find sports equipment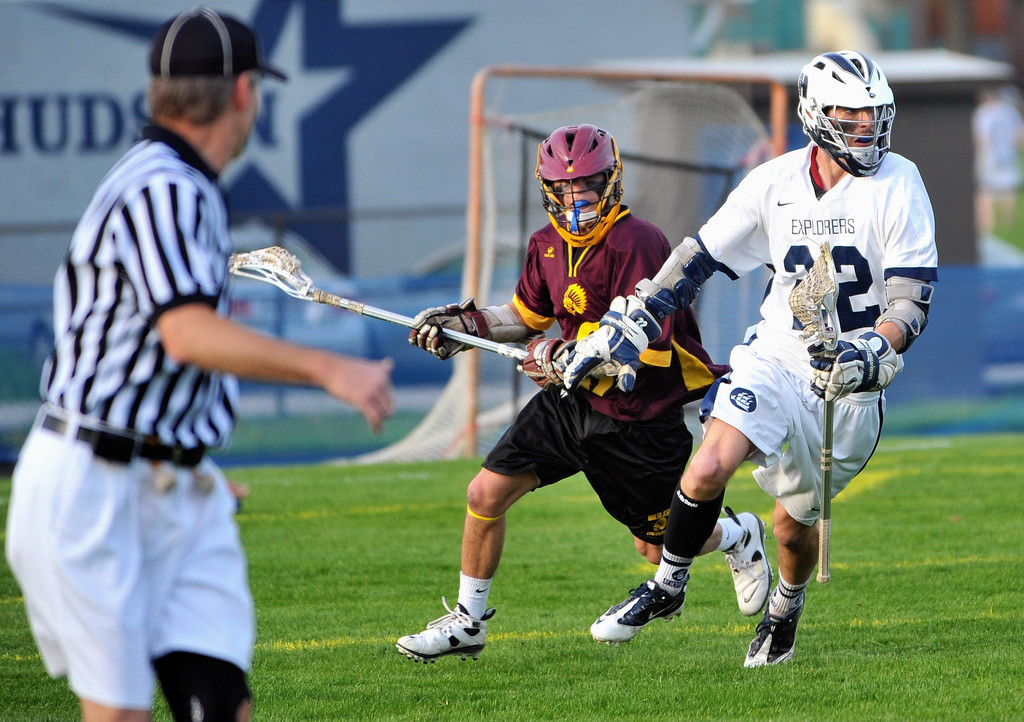
[795, 49, 894, 179]
